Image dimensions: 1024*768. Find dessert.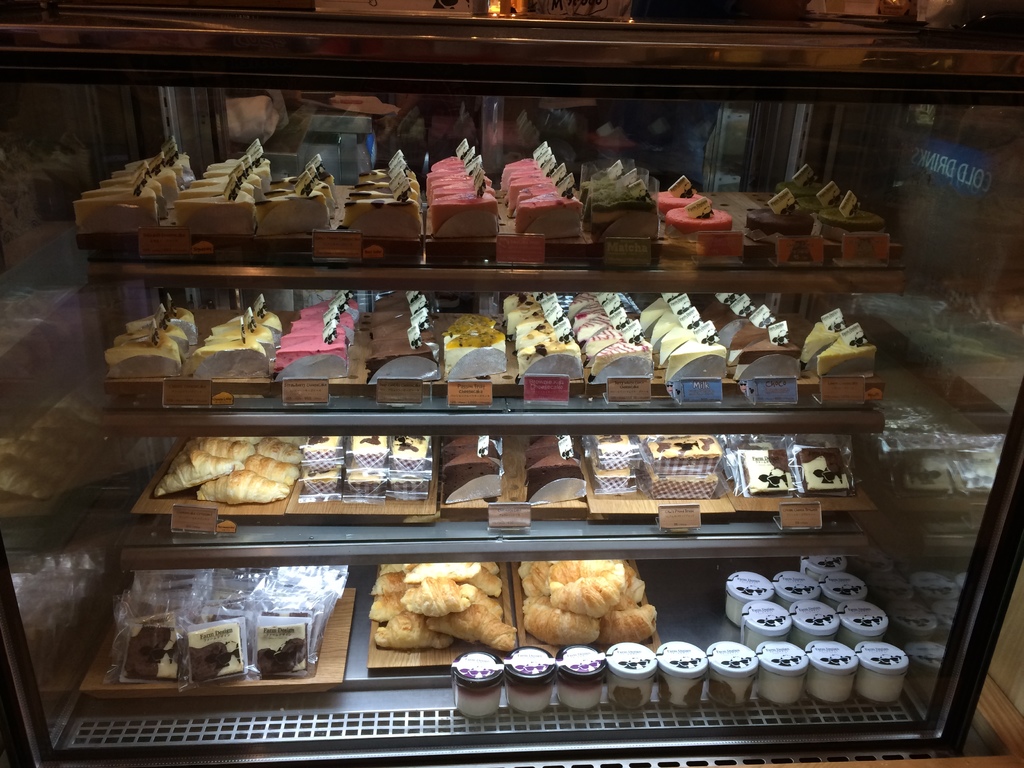
<bbox>263, 157, 337, 230</bbox>.
